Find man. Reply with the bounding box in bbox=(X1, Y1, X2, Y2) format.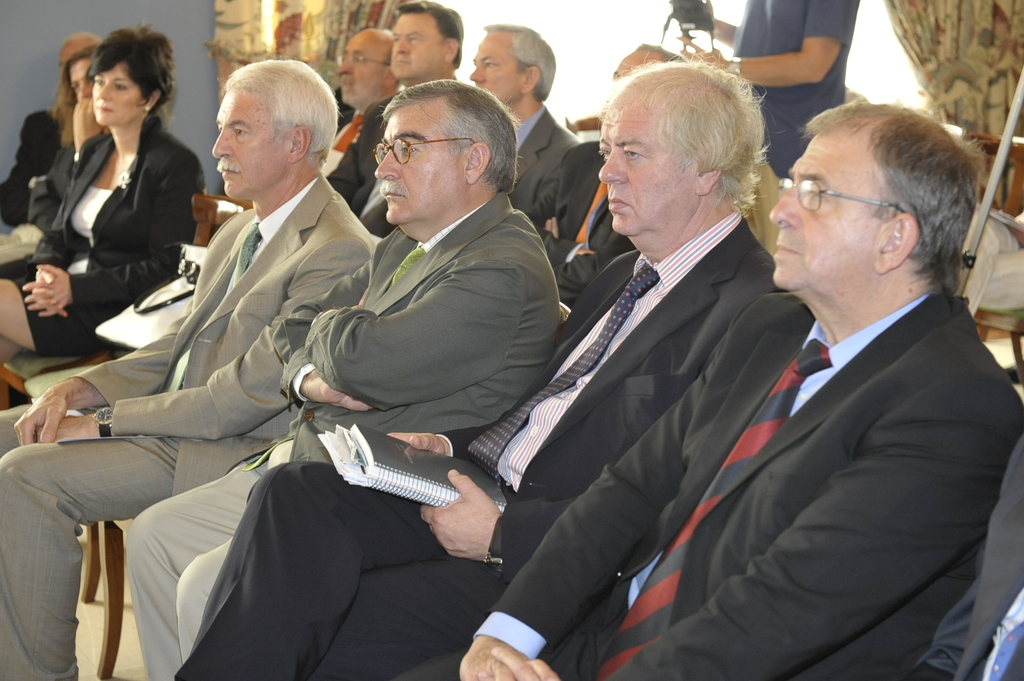
bbox=(399, 92, 1023, 680).
